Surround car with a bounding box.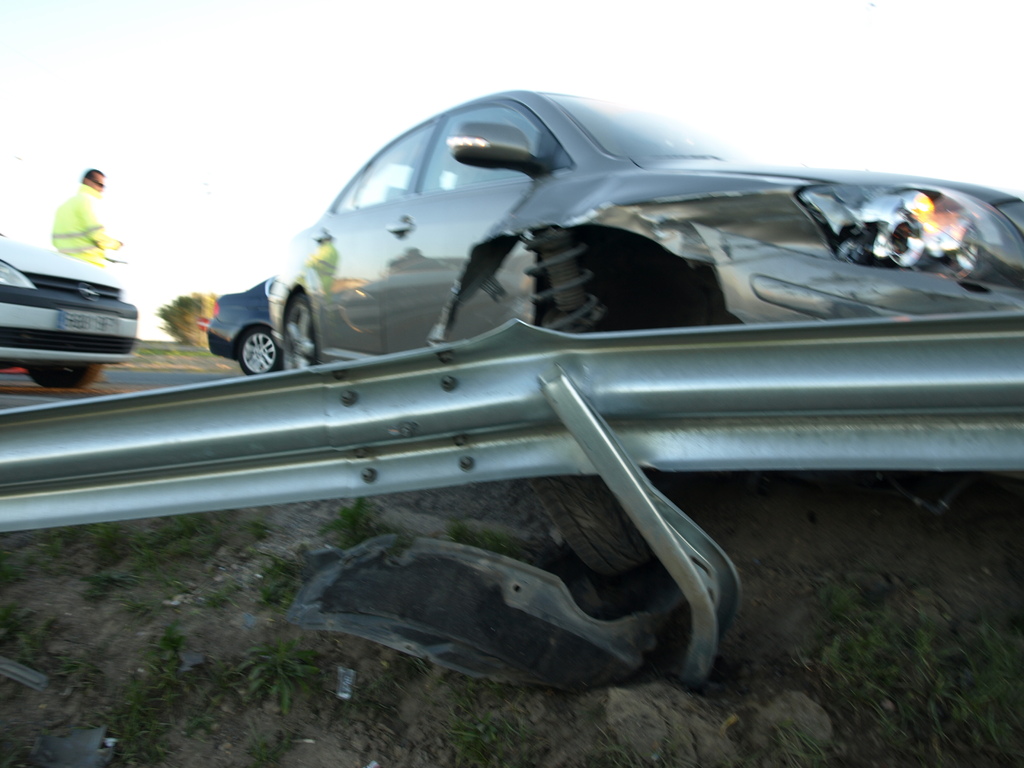
{"x1": 218, "y1": 92, "x2": 1007, "y2": 409}.
